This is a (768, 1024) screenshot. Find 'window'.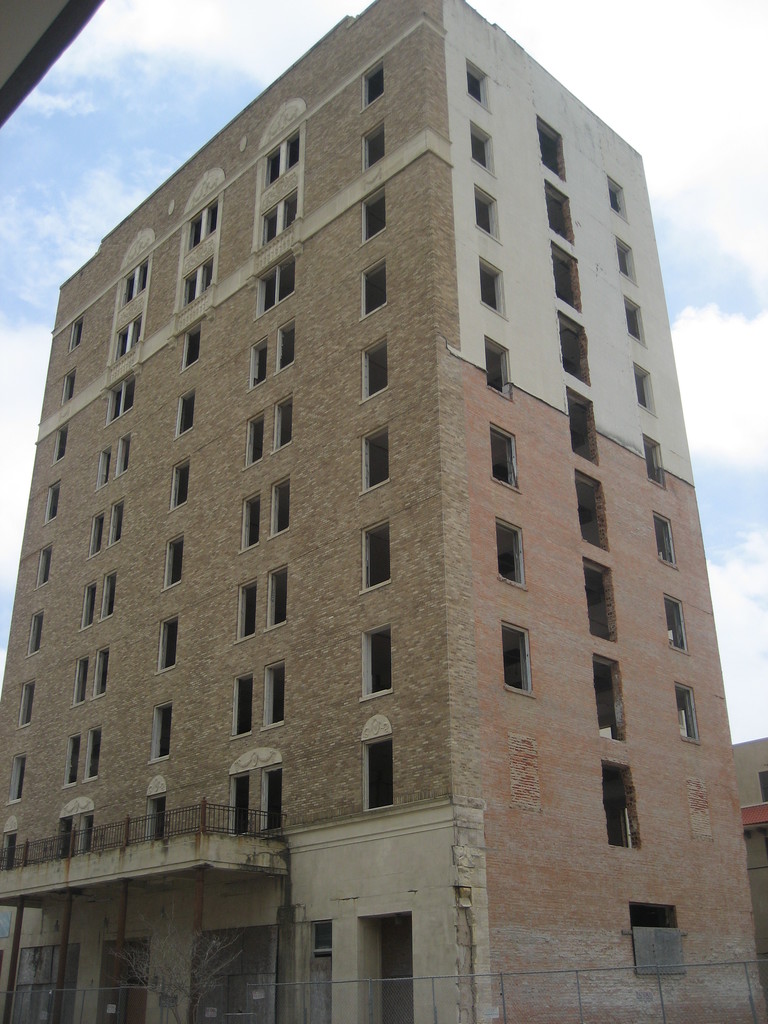
Bounding box: {"x1": 117, "y1": 259, "x2": 147, "y2": 307}.
